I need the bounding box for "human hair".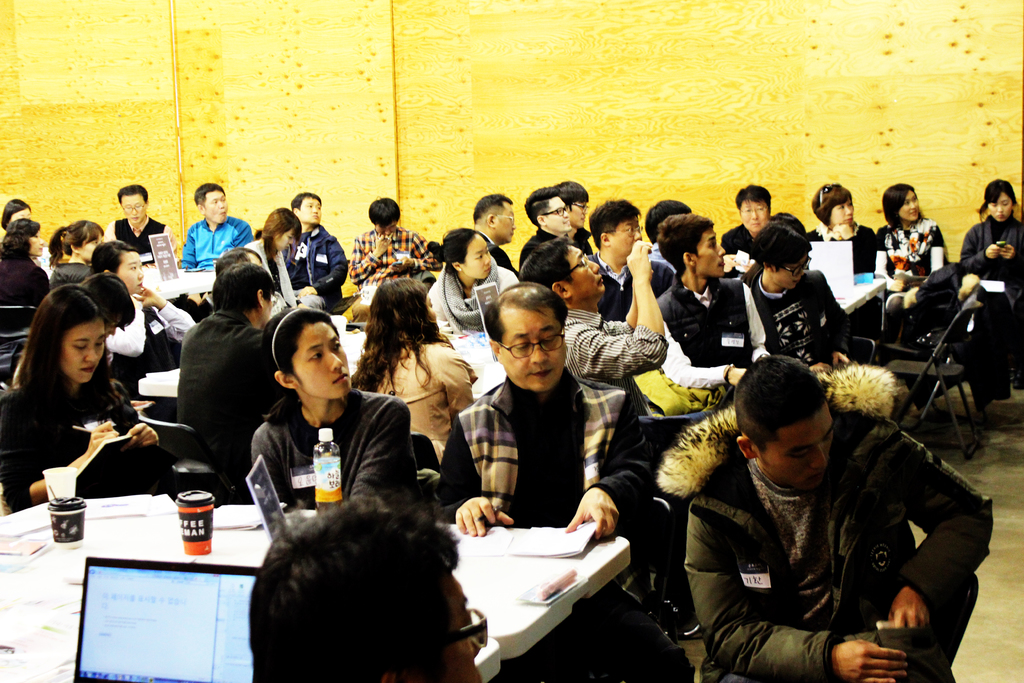
Here it is: bbox=[235, 498, 493, 682].
